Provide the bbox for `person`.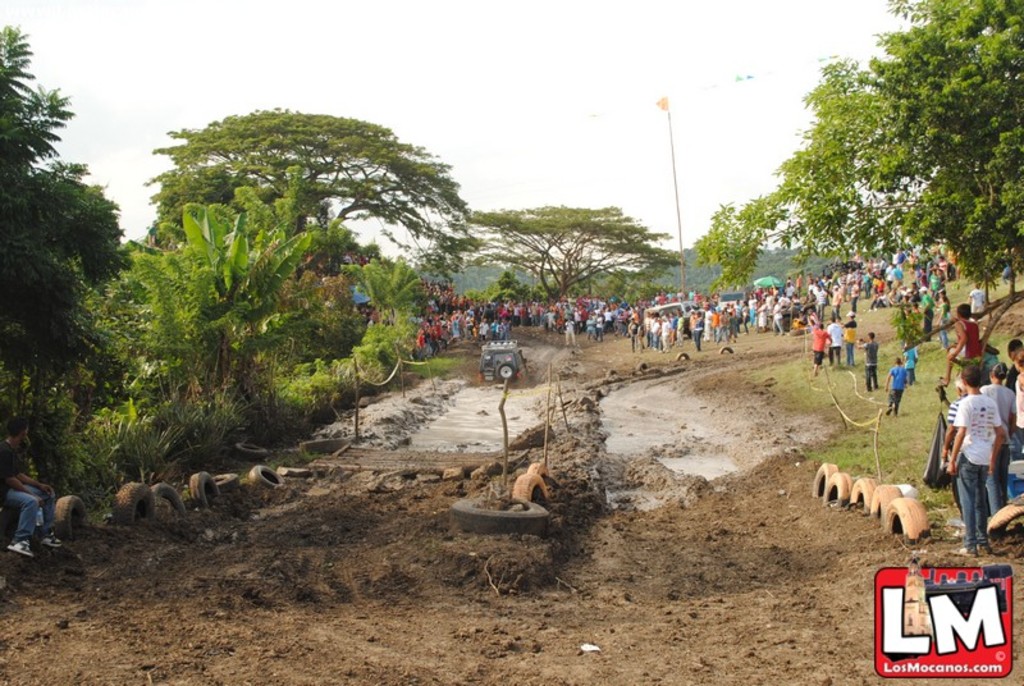
bbox=(0, 413, 60, 561).
